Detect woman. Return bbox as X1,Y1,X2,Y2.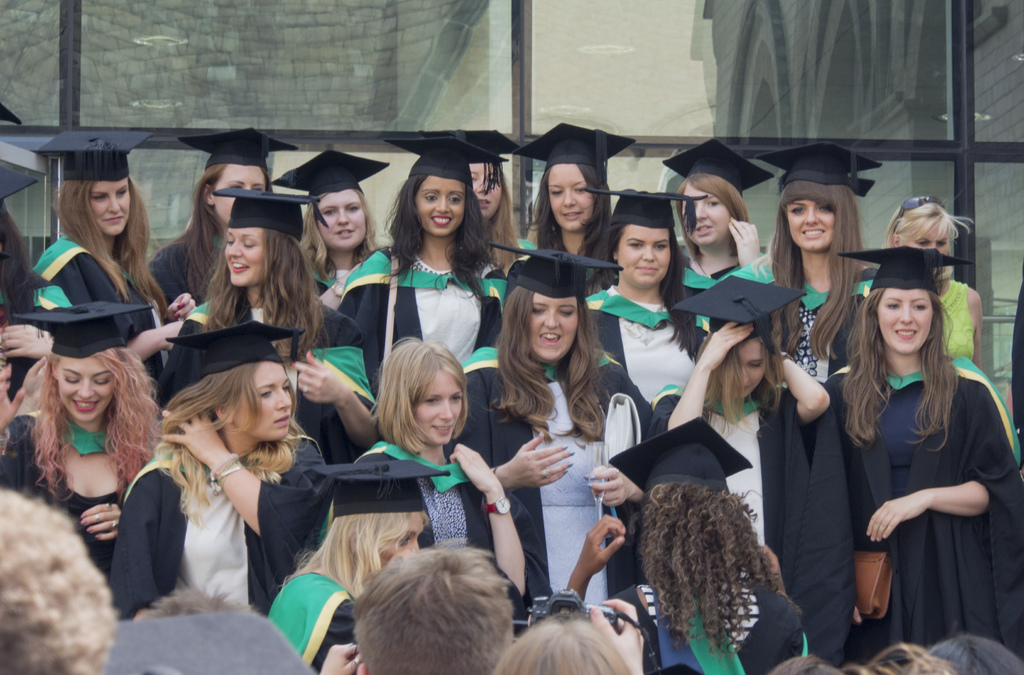
270,148,391,314.
